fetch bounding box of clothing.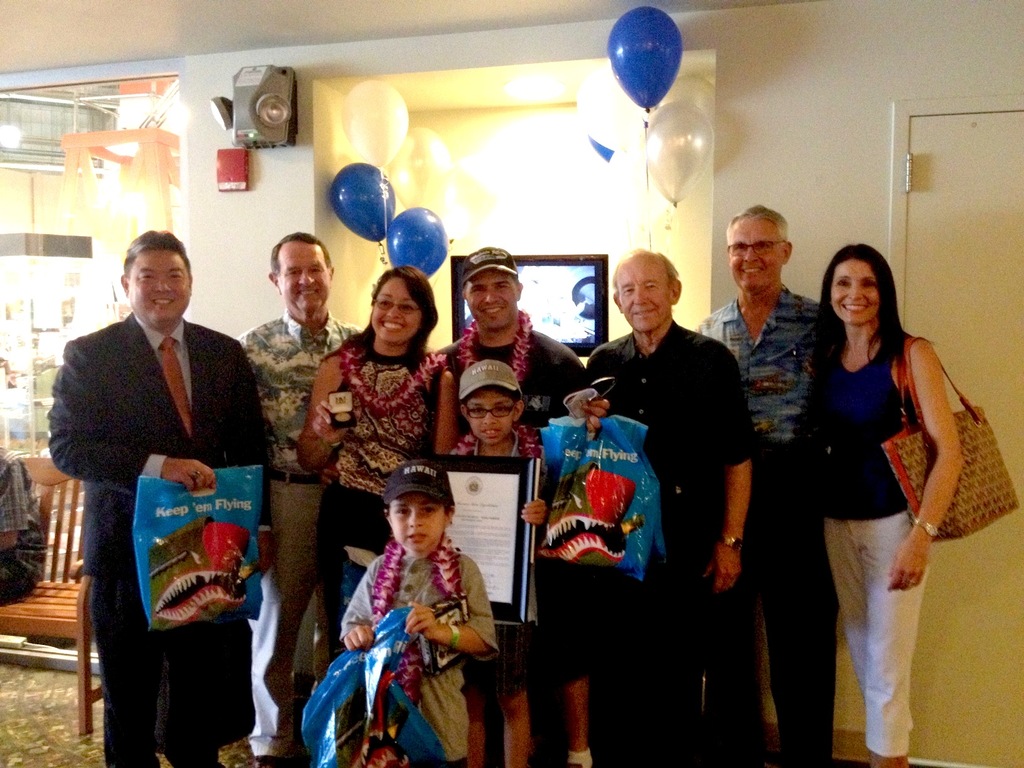
Bbox: <box>806,327,916,520</box>.
